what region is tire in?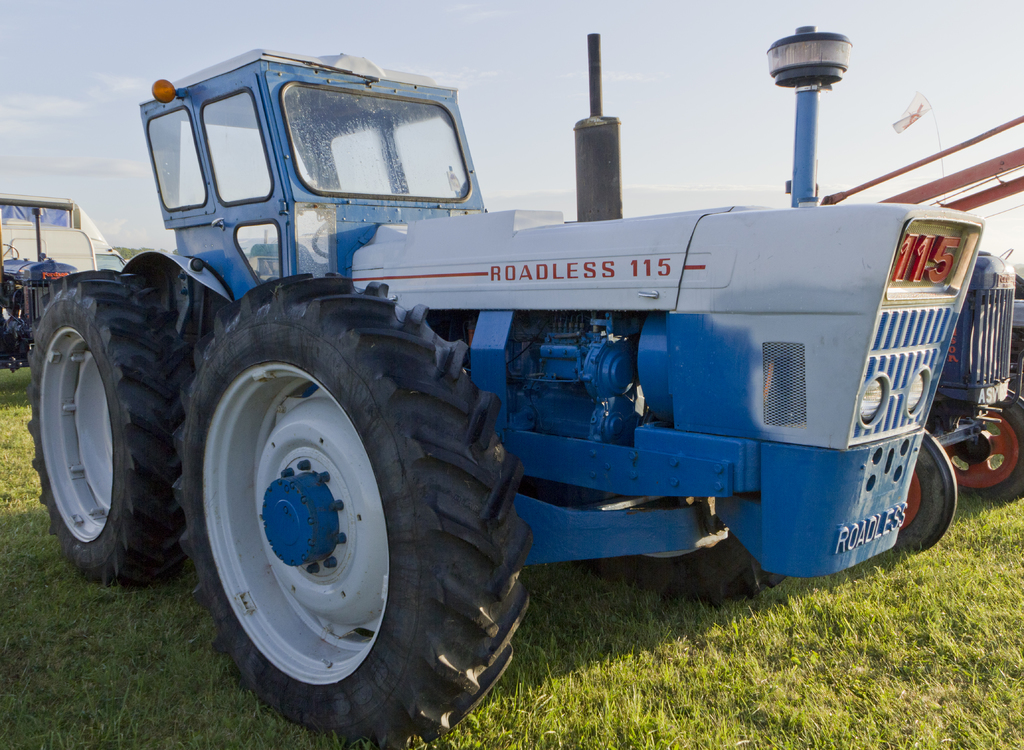
left=29, top=266, right=191, bottom=589.
